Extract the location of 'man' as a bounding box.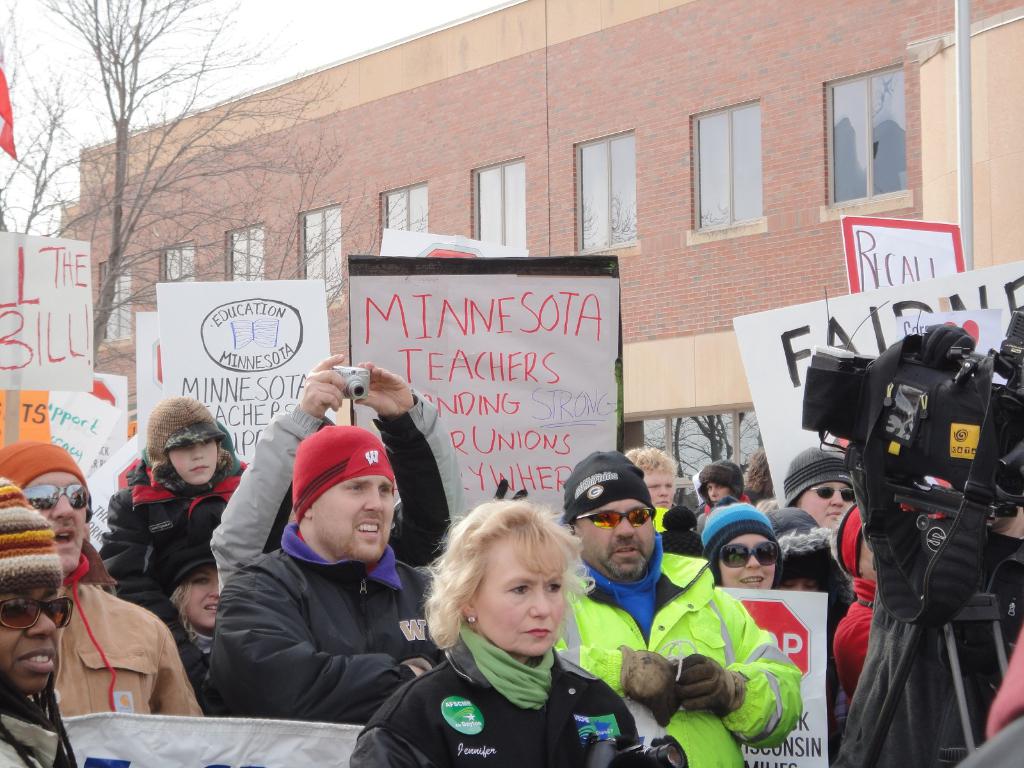
Rect(185, 423, 456, 749).
